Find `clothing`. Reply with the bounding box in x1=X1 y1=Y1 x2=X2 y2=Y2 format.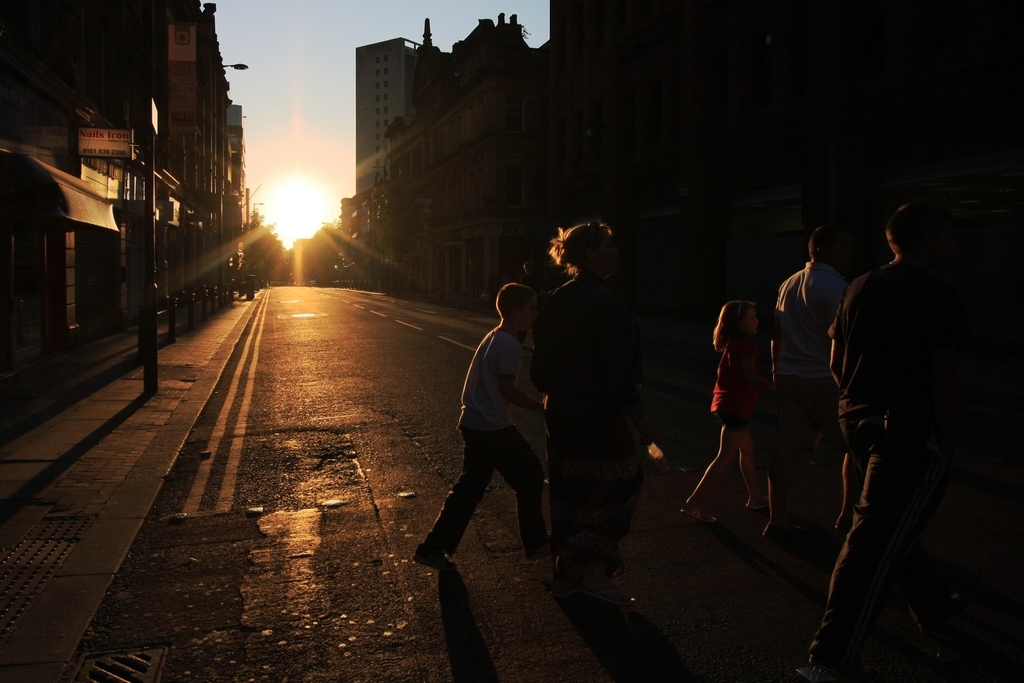
x1=710 y1=337 x2=760 y2=432.
